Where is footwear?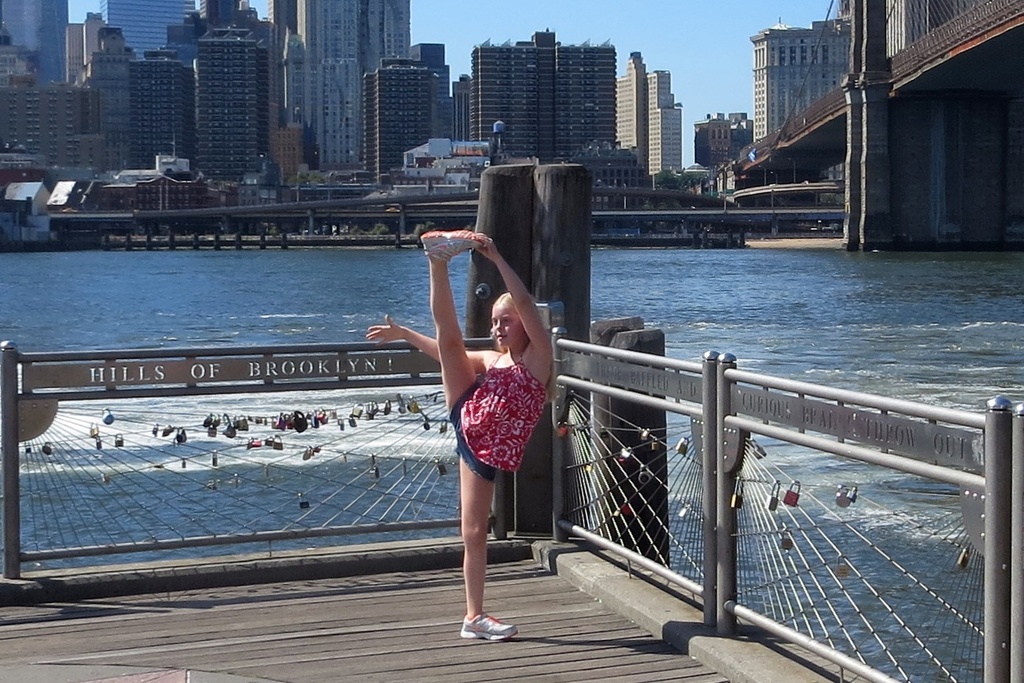
459,608,515,644.
